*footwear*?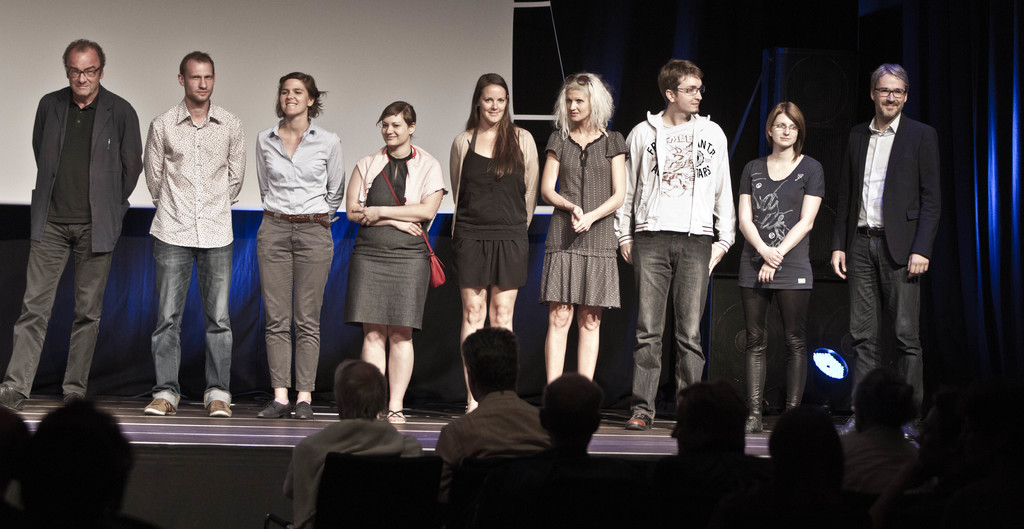
bbox(627, 412, 652, 433)
